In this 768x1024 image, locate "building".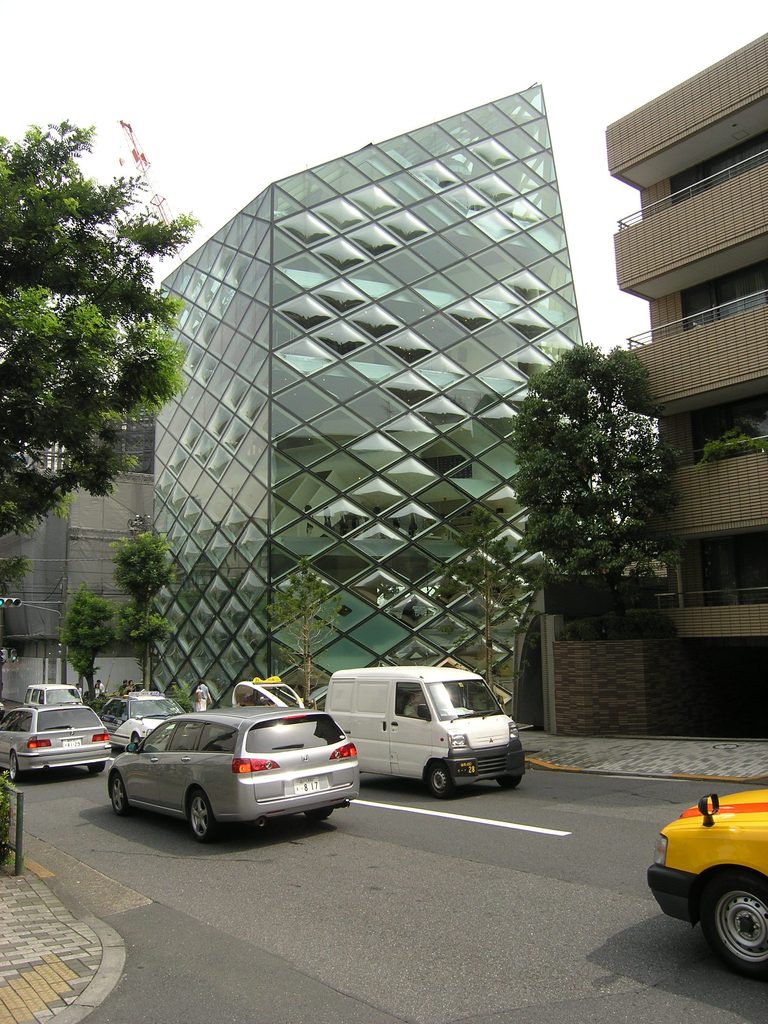
Bounding box: select_region(0, 412, 152, 671).
